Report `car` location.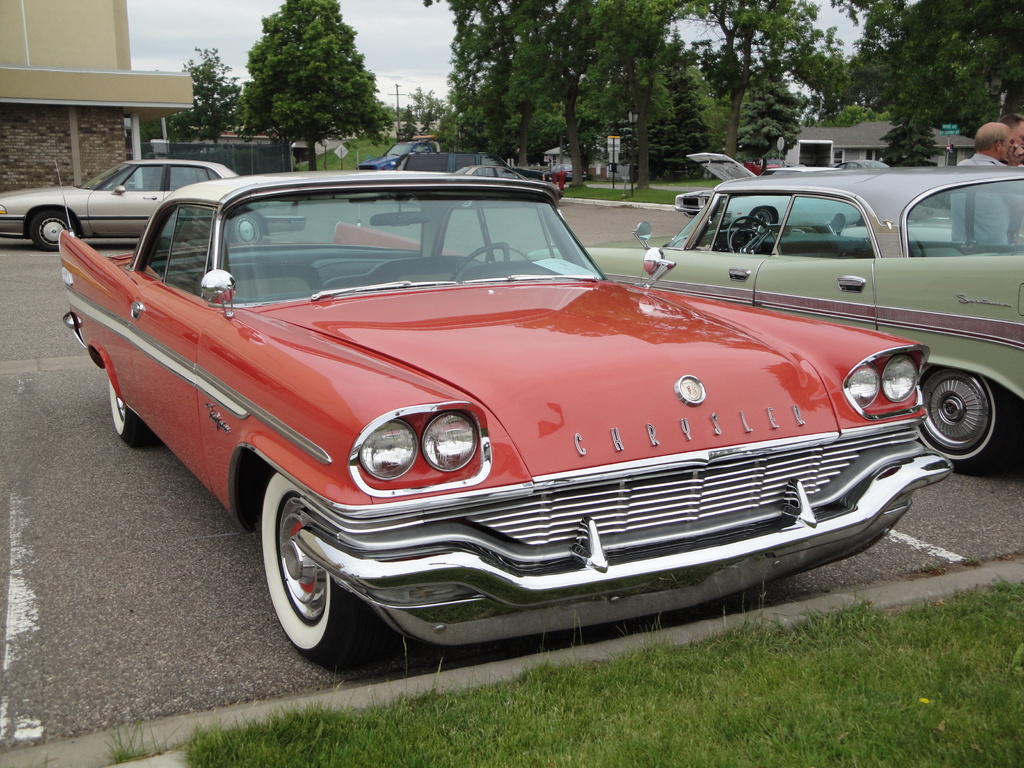
Report: 59:168:952:667.
